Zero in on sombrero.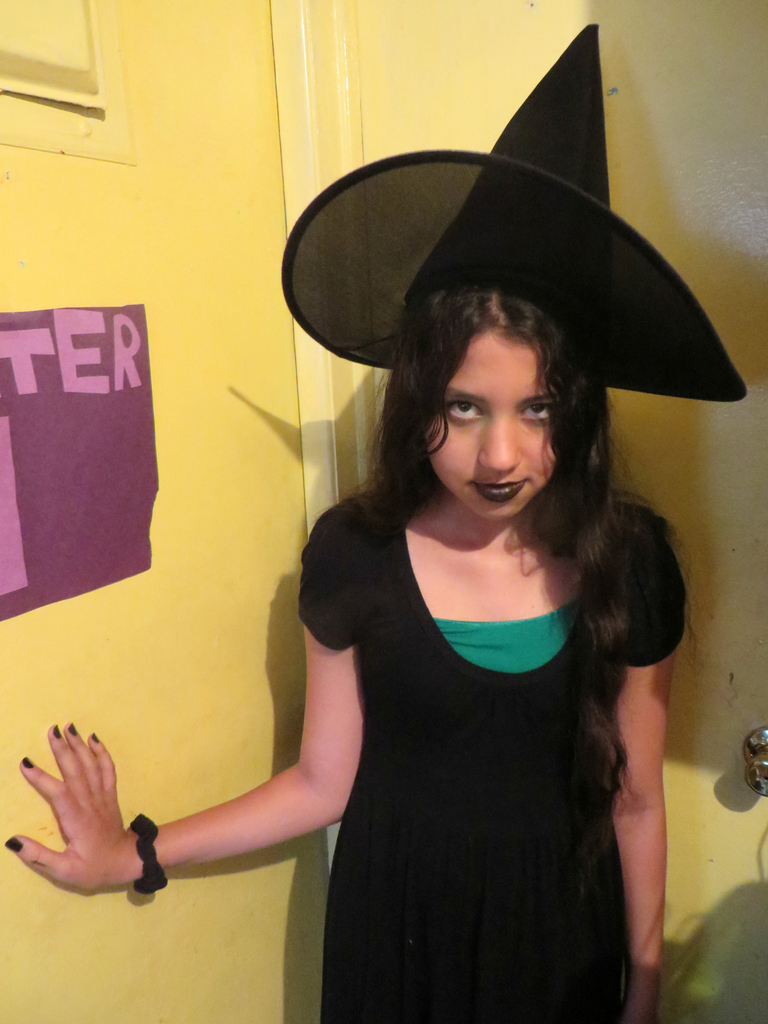
Zeroed in: <bbox>280, 79, 732, 535</bbox>.
